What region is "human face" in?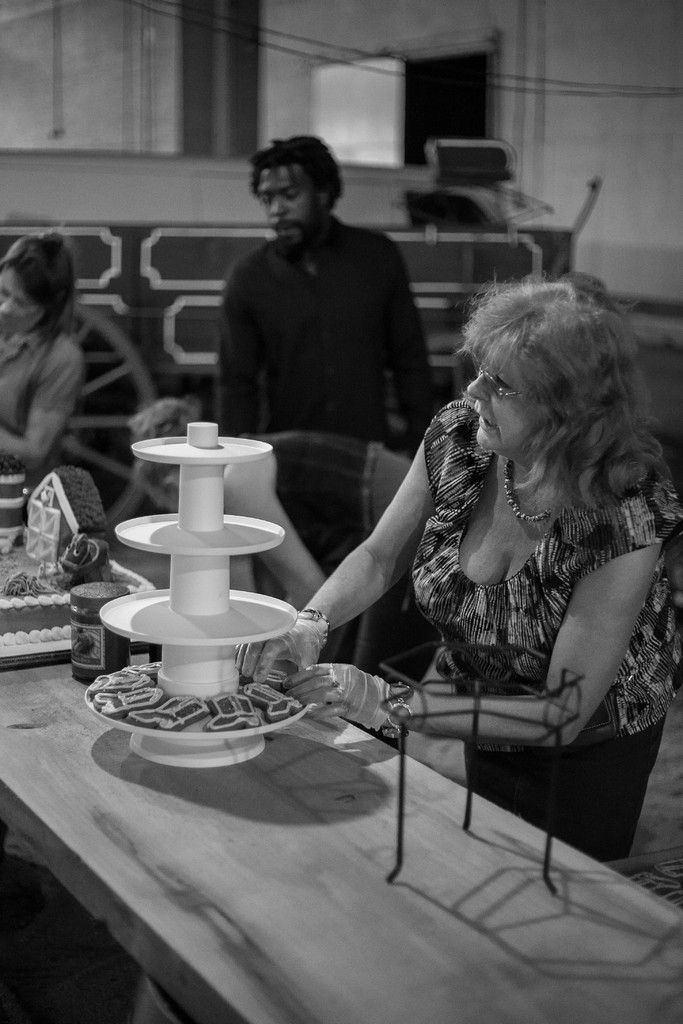
(0,269,38,326).
